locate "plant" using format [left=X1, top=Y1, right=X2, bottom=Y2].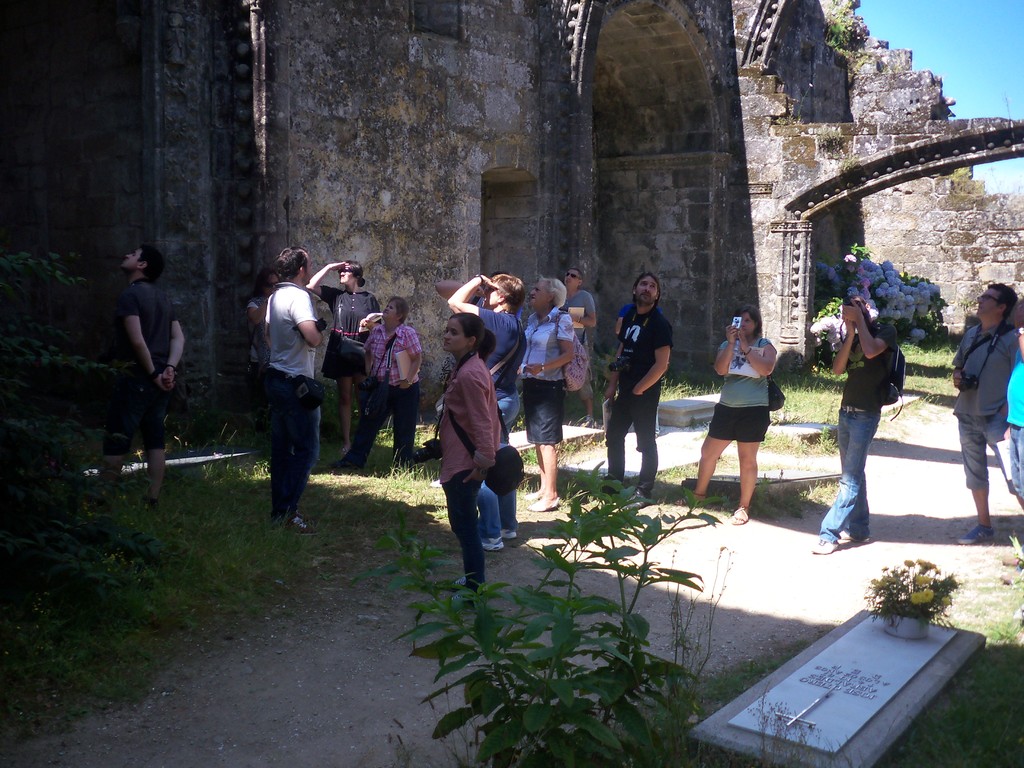
[left=842, top=150, right=860, bottom=172].
